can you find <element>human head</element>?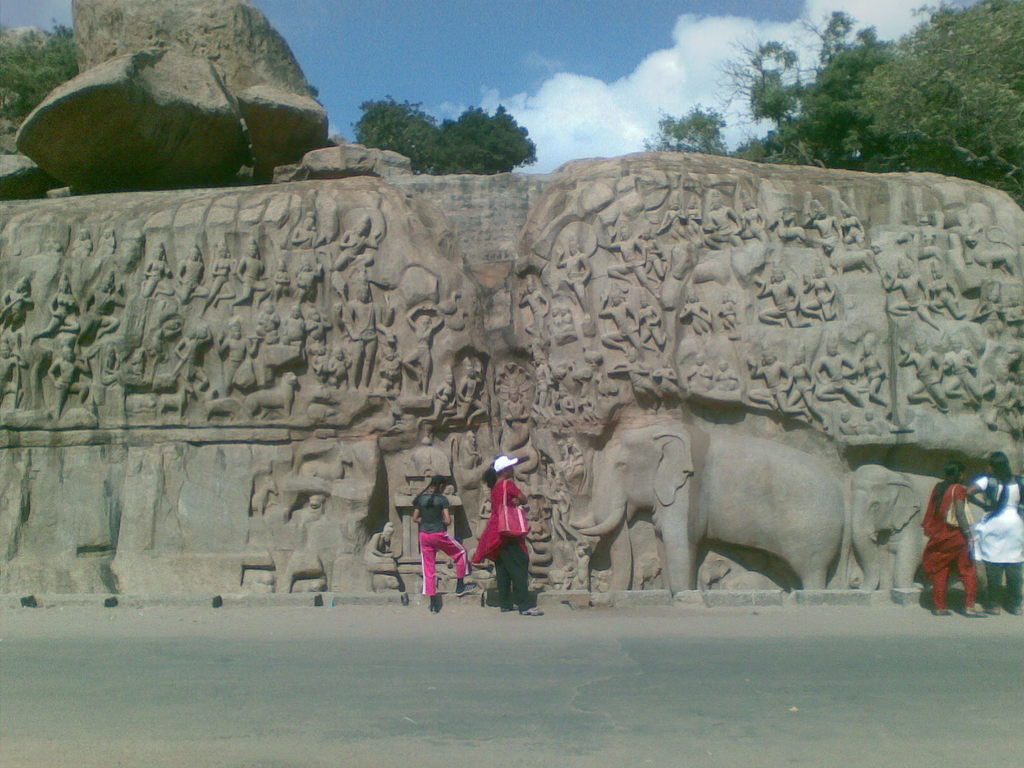
Yes, bounding box: region(1007, 294, 1021, 306).
